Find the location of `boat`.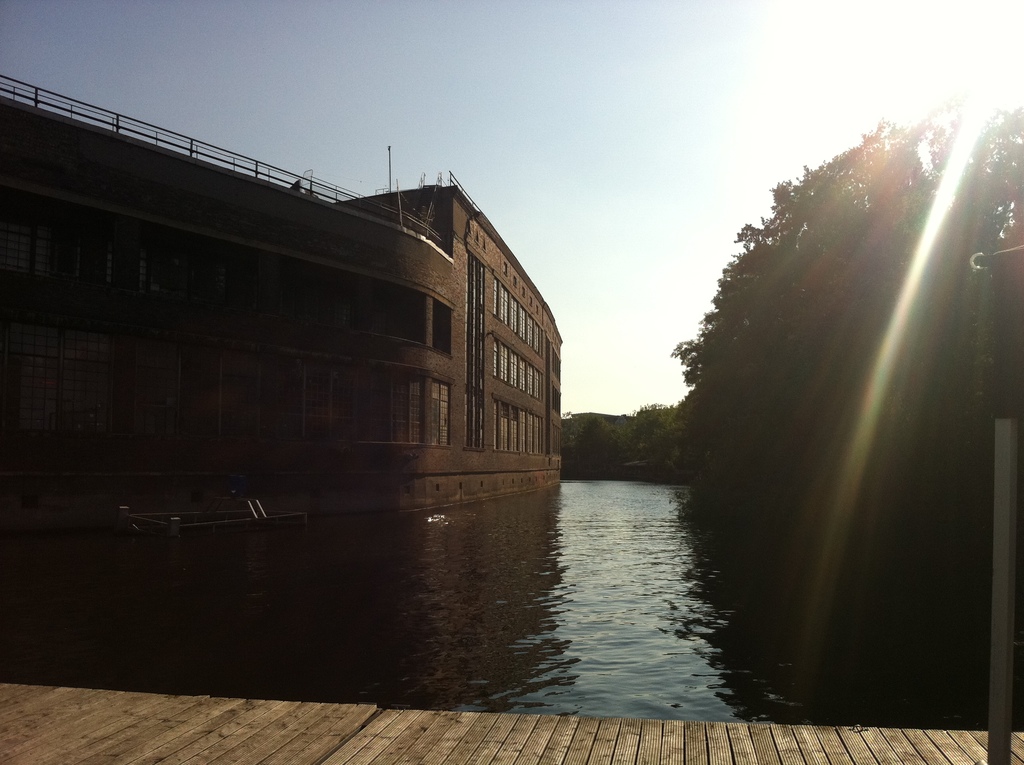
Location: [x1=125, y1=495, x2=307, y2=540].
